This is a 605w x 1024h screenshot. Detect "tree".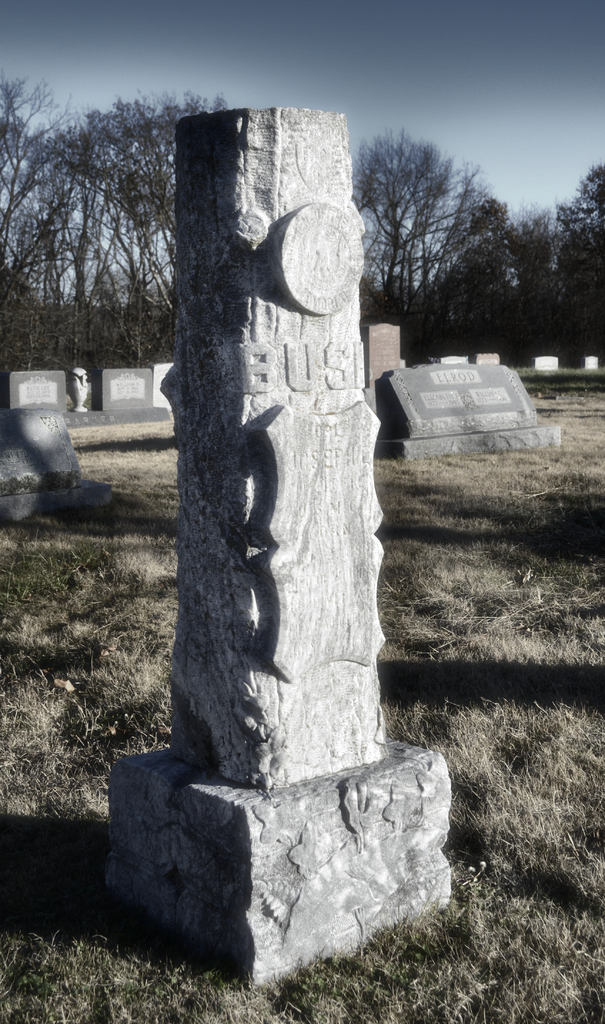
(476,162,604,379).
